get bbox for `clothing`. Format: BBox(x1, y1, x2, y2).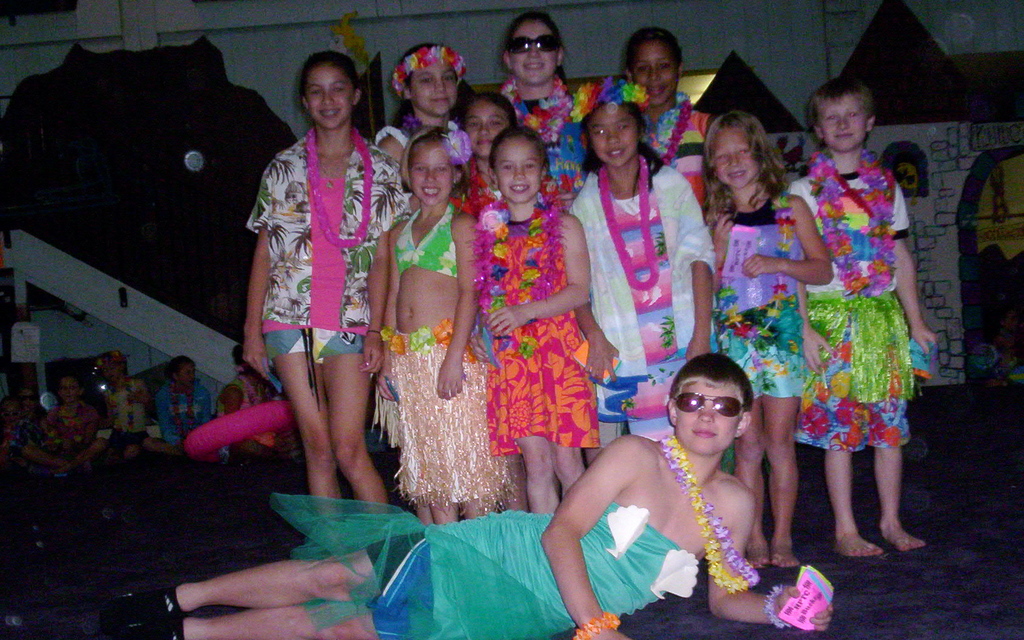
BBox(250, 120, 394, 374).
